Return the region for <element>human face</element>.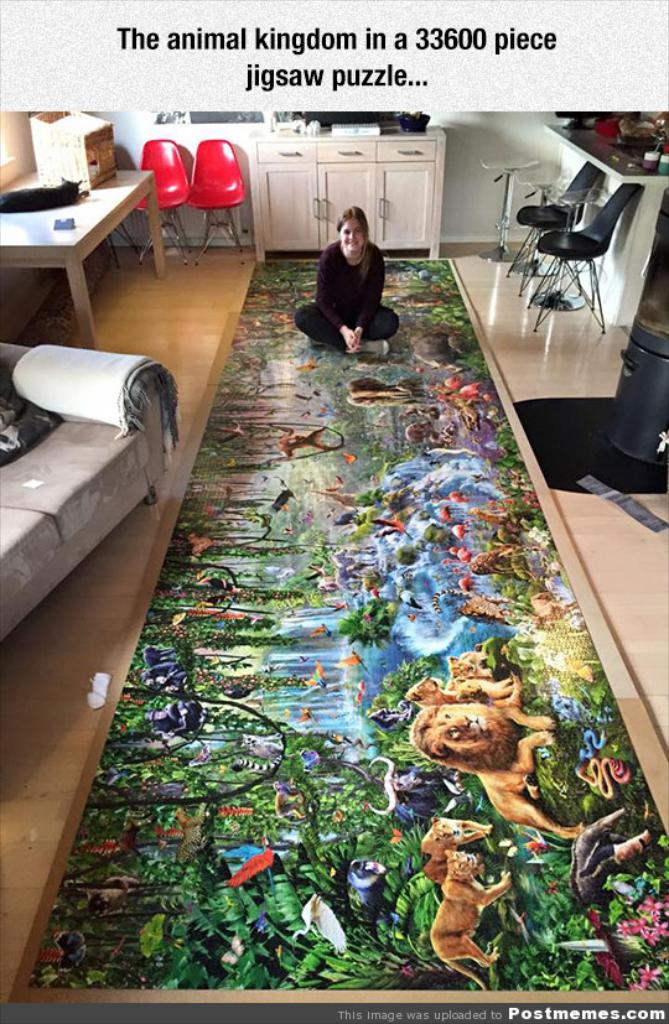
x1=337 y1=215 x2=365 y2=254.
